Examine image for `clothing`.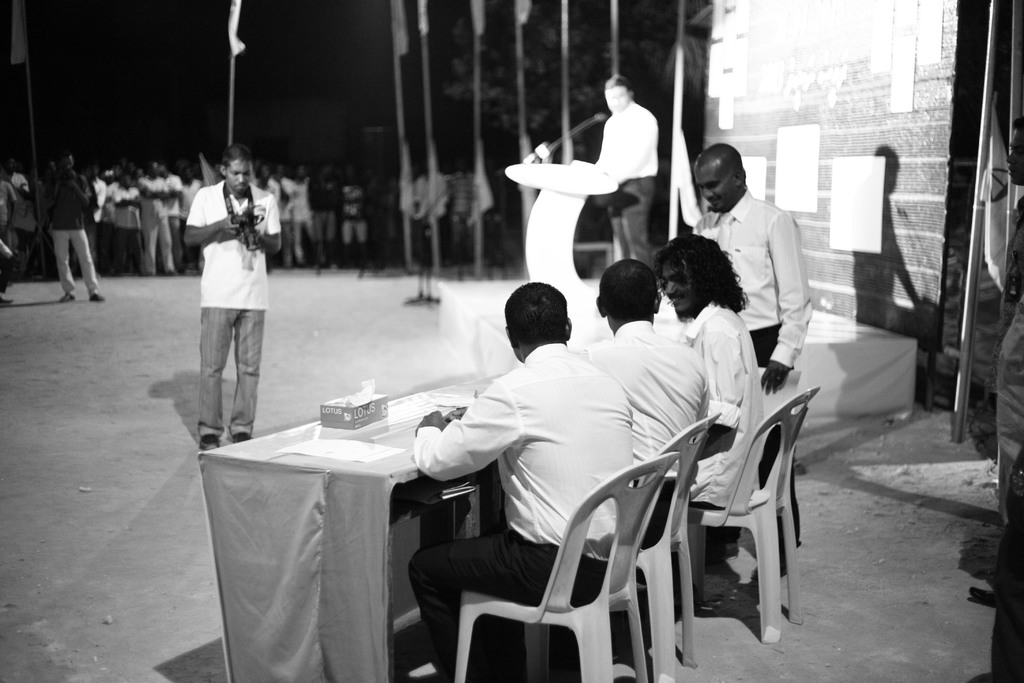
Examination result: BBox(38, 170, 98, 302).
